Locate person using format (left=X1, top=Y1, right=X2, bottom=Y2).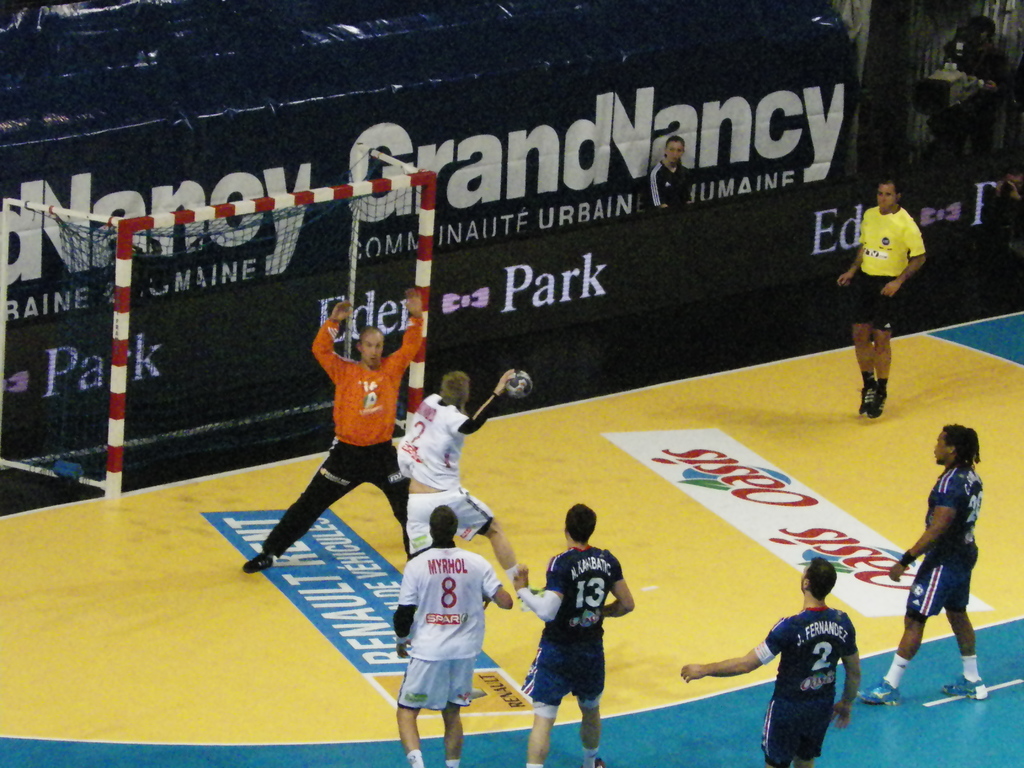
(left=513, top=495, right=639, bottom=767).
